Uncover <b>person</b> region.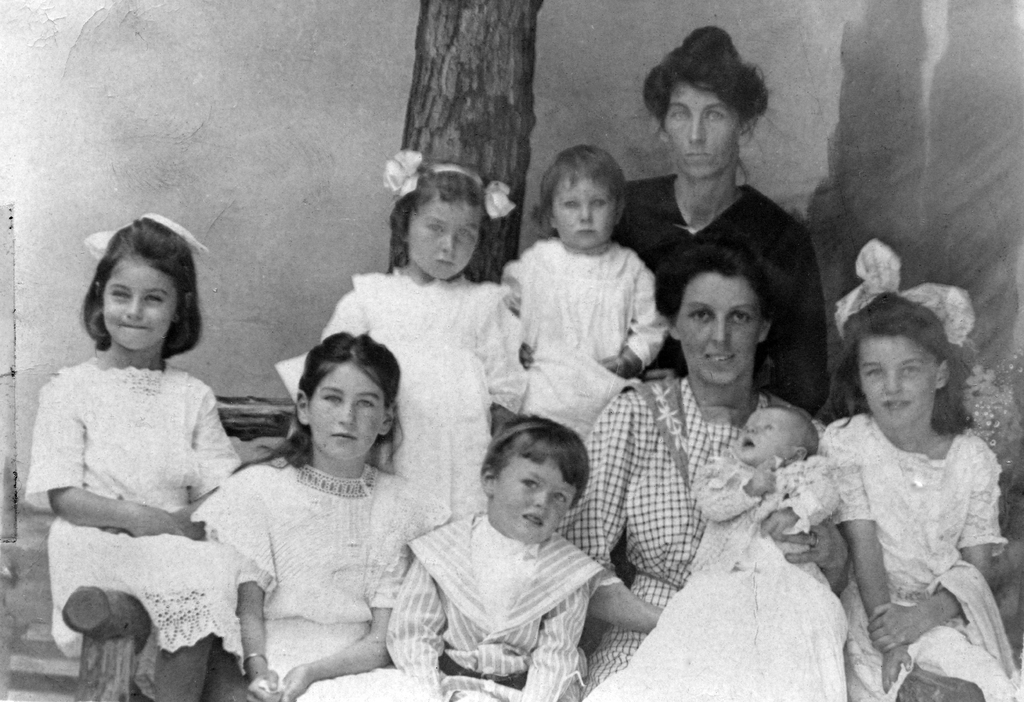
Uncovered: pyautogui.locateOnScreen(611, 24, 831, 413).
